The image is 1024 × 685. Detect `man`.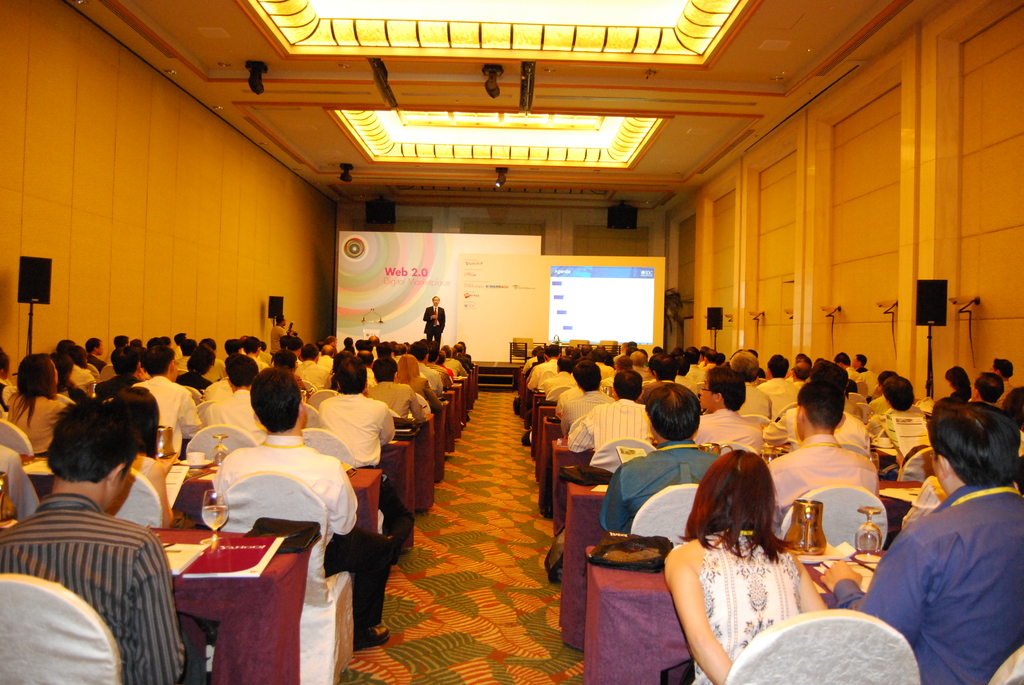
Detection: (x1=970, y1=369, x2=1005, y2=413).
